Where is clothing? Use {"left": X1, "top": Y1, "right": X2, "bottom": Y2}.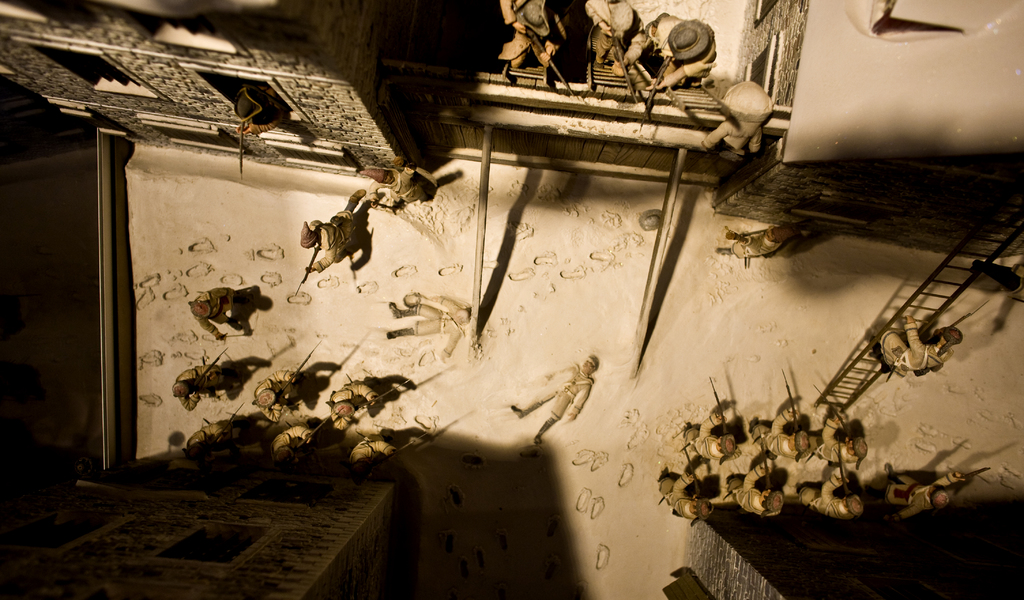
{"left": 531, "top": 362, "right": 596, "bottom": 418}.
